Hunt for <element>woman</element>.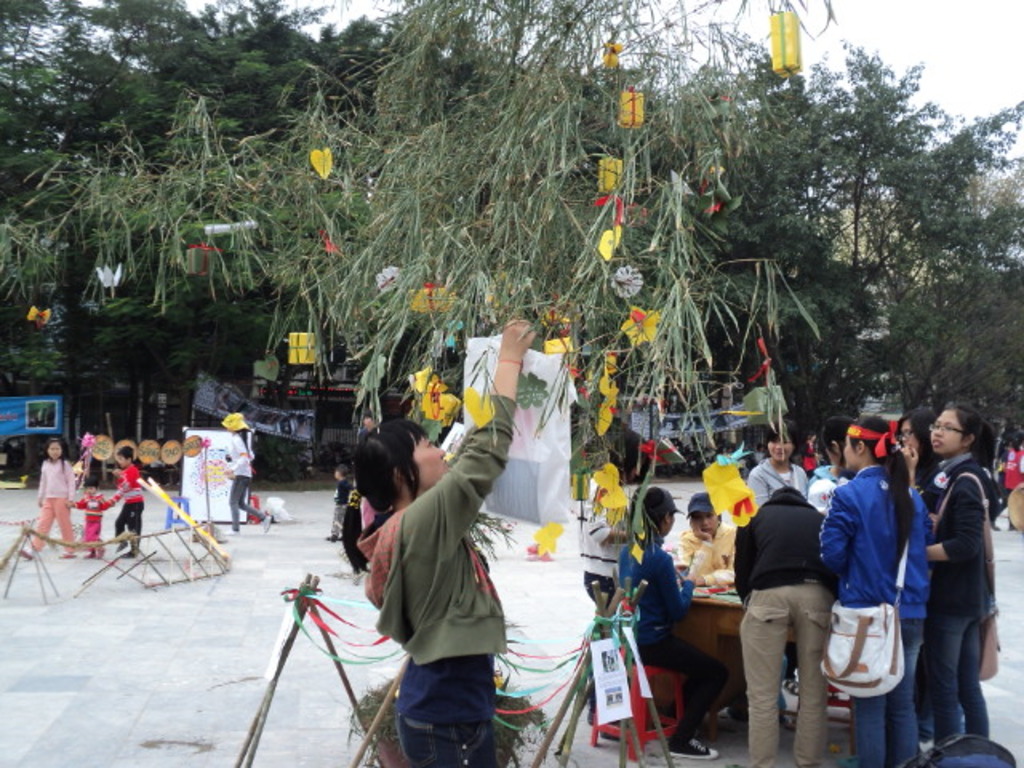
Hunted down at Rect(816, 410, 938, 766).
